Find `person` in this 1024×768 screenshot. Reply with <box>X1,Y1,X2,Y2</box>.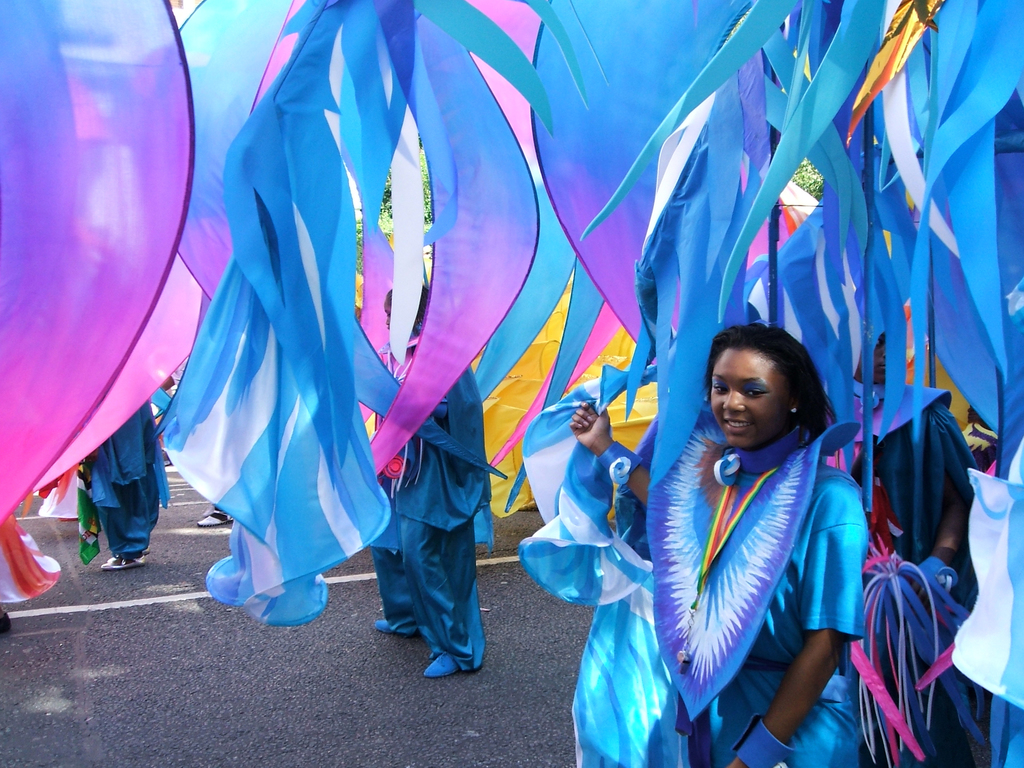
<box>375,291,415,378</box>.
